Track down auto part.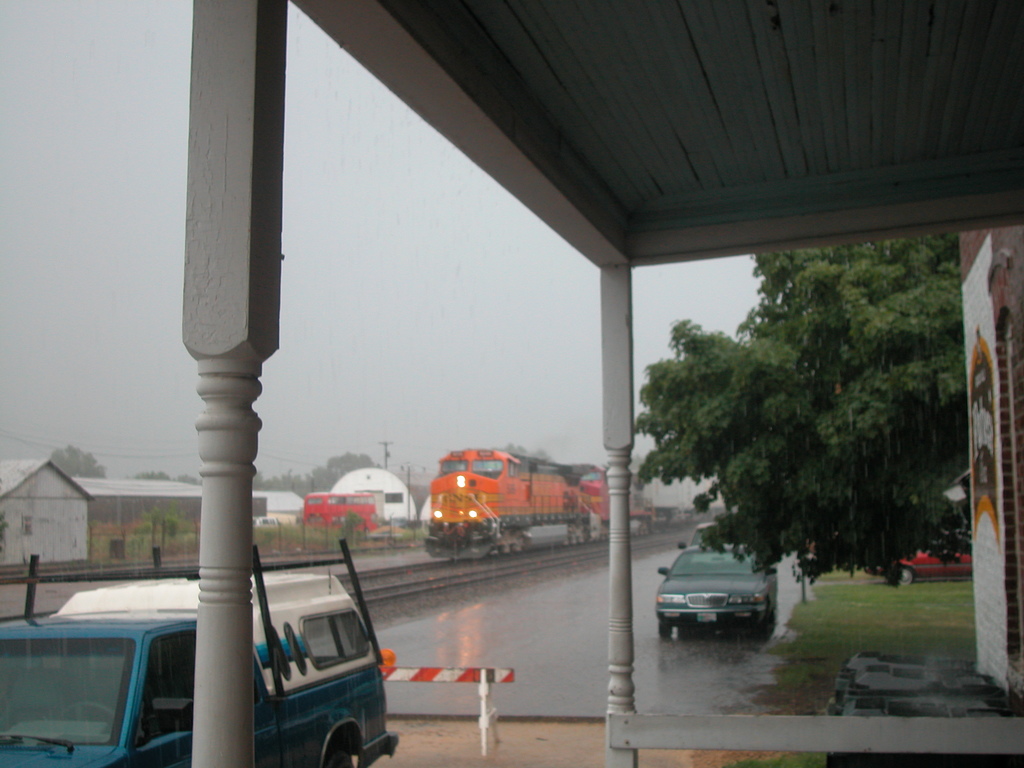
Tracked to BBox(0, 623, 132, 745).
